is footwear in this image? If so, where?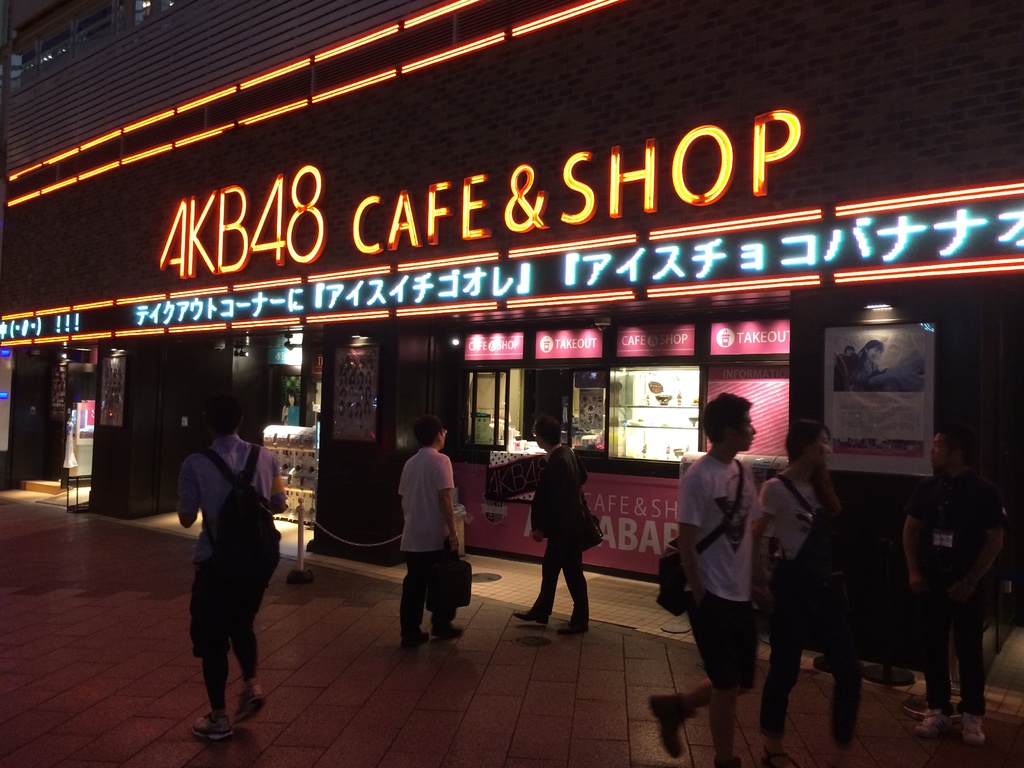
Yes, at Rect(907, 707, 947, 740).
